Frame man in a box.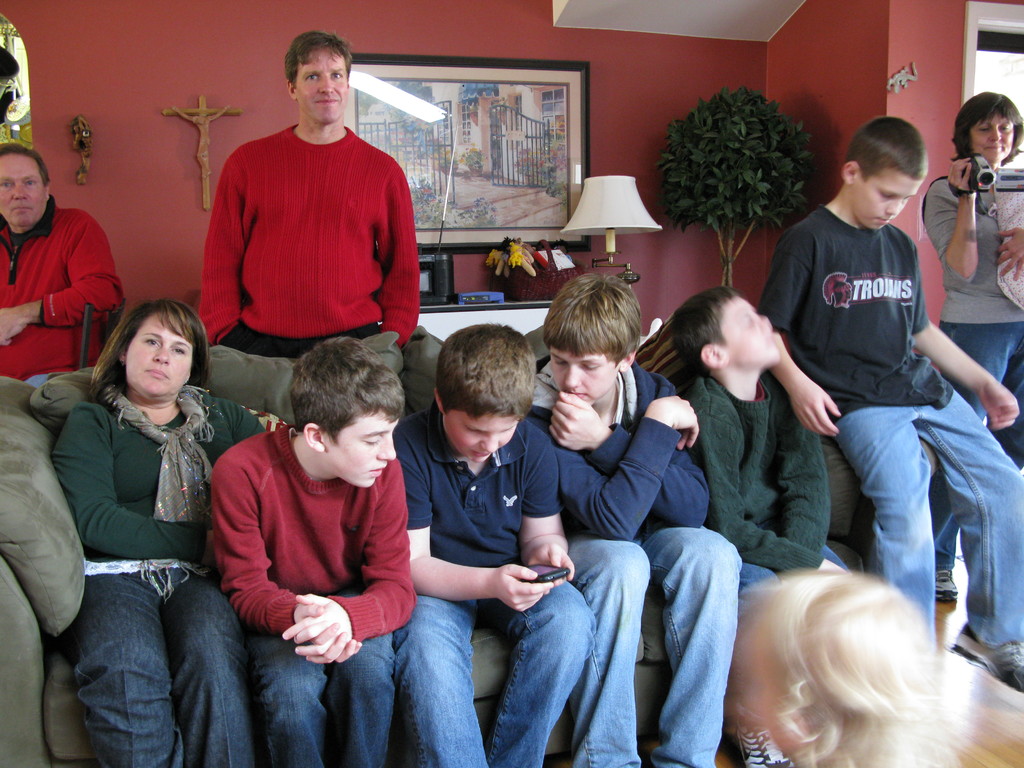
[188,60,429,382].
